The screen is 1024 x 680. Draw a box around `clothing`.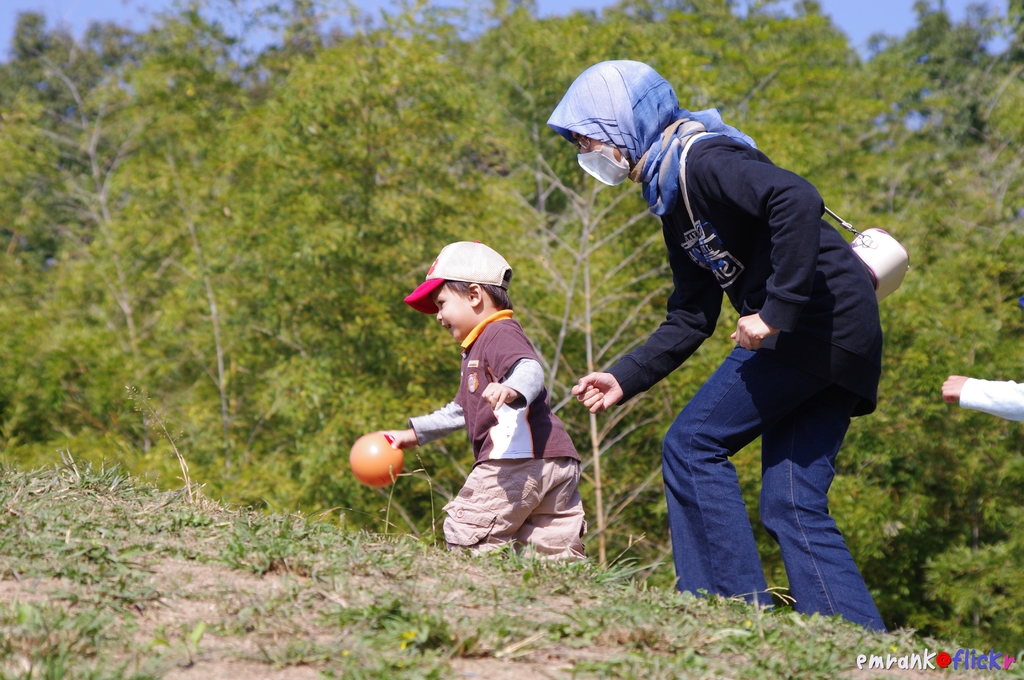
x1=586, y1=110, x2=891, y2=642.
